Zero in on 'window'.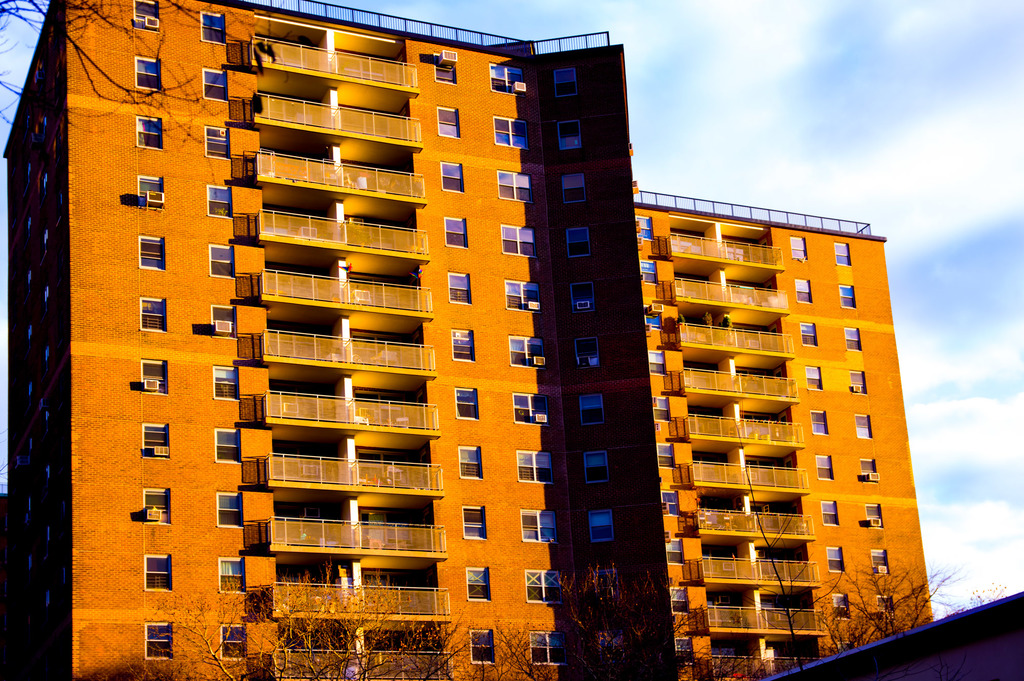
Zeroed in: x1=840, y1=284, x2=858, y2=310.
